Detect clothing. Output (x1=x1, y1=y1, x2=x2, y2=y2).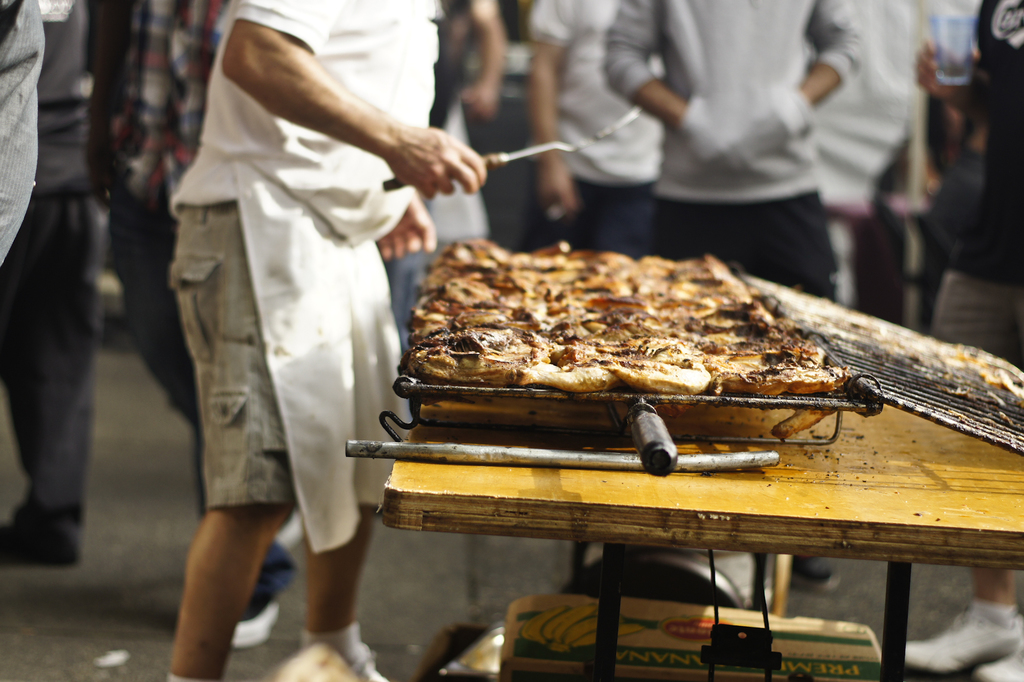
(x1=0, y1=1, x2=47, y2=269).
